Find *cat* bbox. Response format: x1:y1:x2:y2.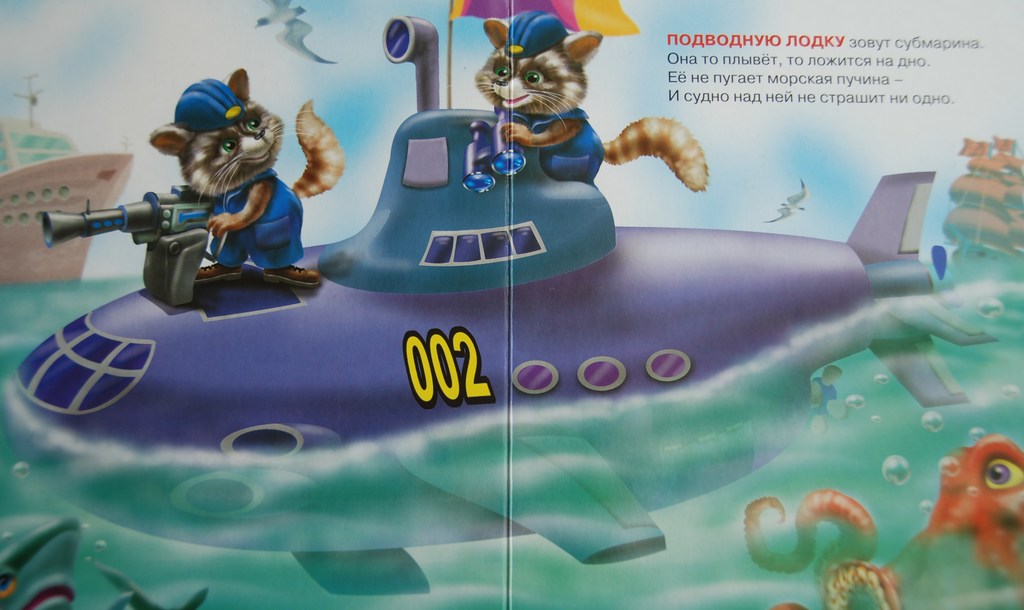
145:63:349:297.
